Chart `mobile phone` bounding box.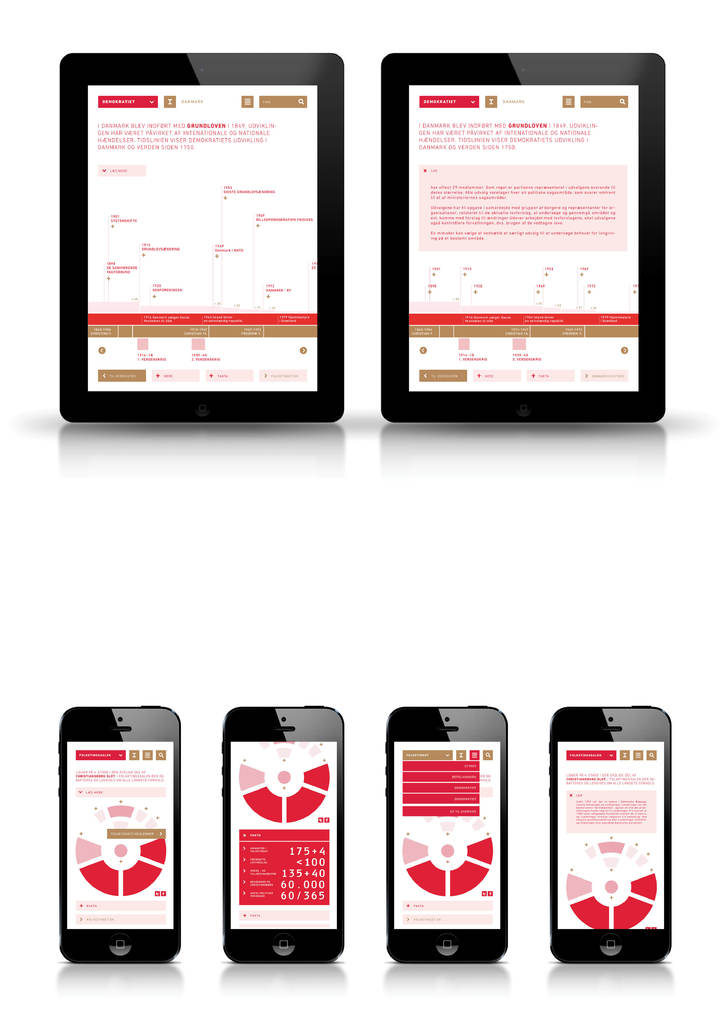
Charted: box=[387, 705, 508, 964].
